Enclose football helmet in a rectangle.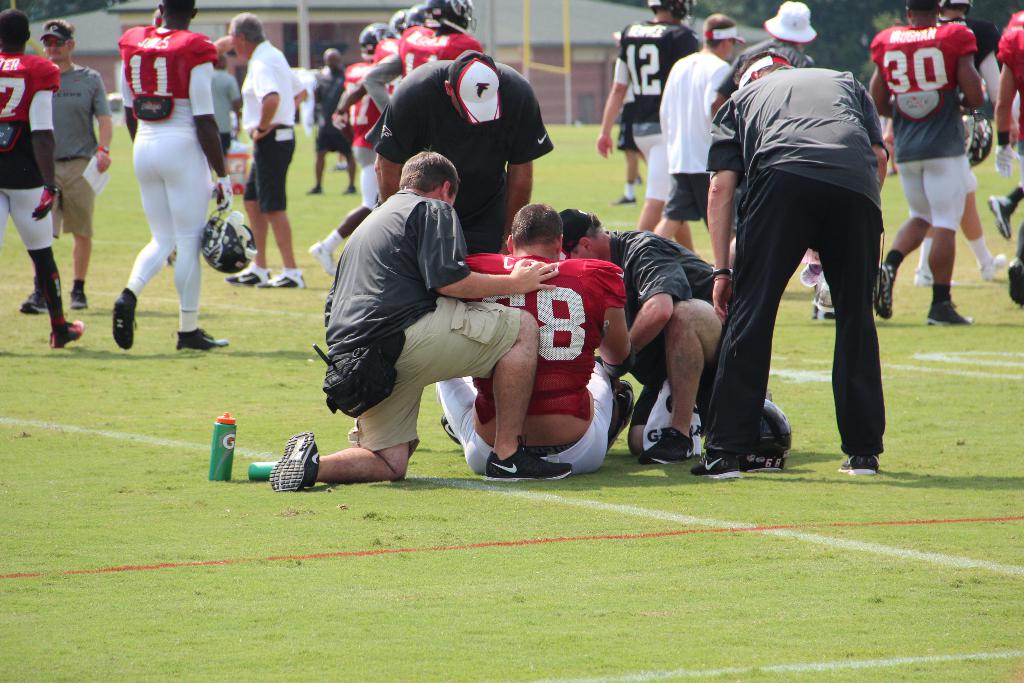
(left=355, top=22, right=385, bottom=56).
